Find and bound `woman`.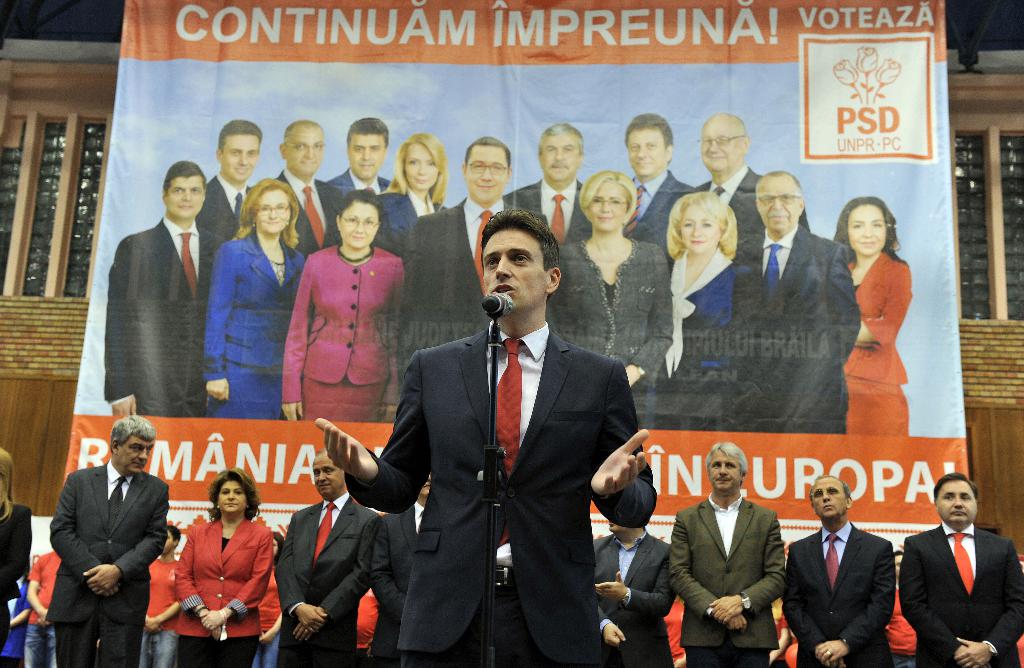
Bound: 204,177,317,418.
